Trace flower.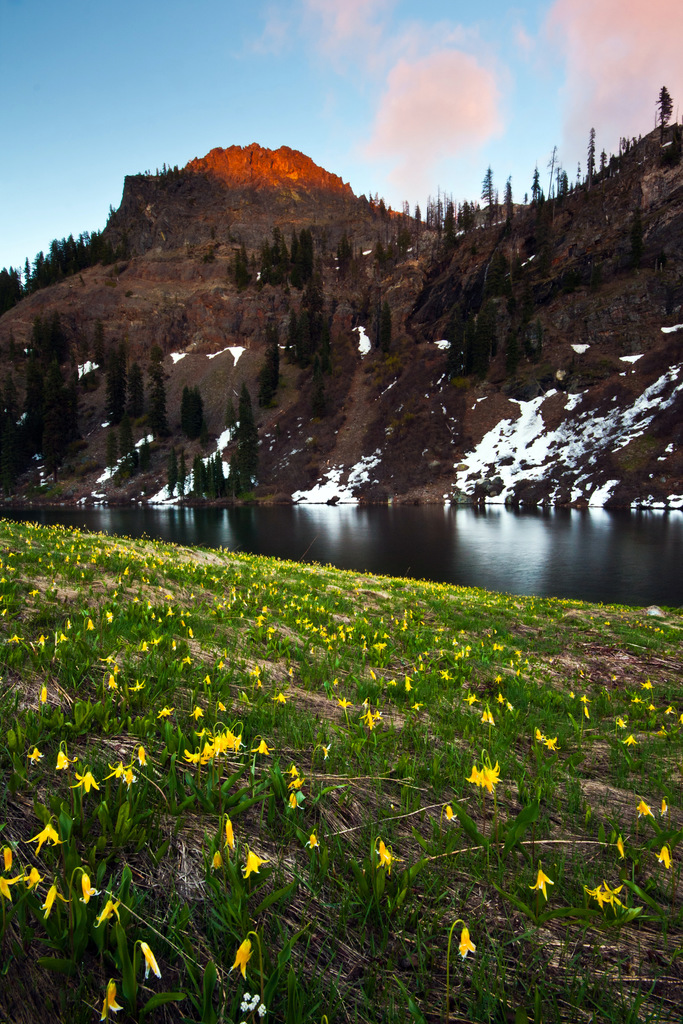
Traced to Rect(113, 668, 117, 675).
